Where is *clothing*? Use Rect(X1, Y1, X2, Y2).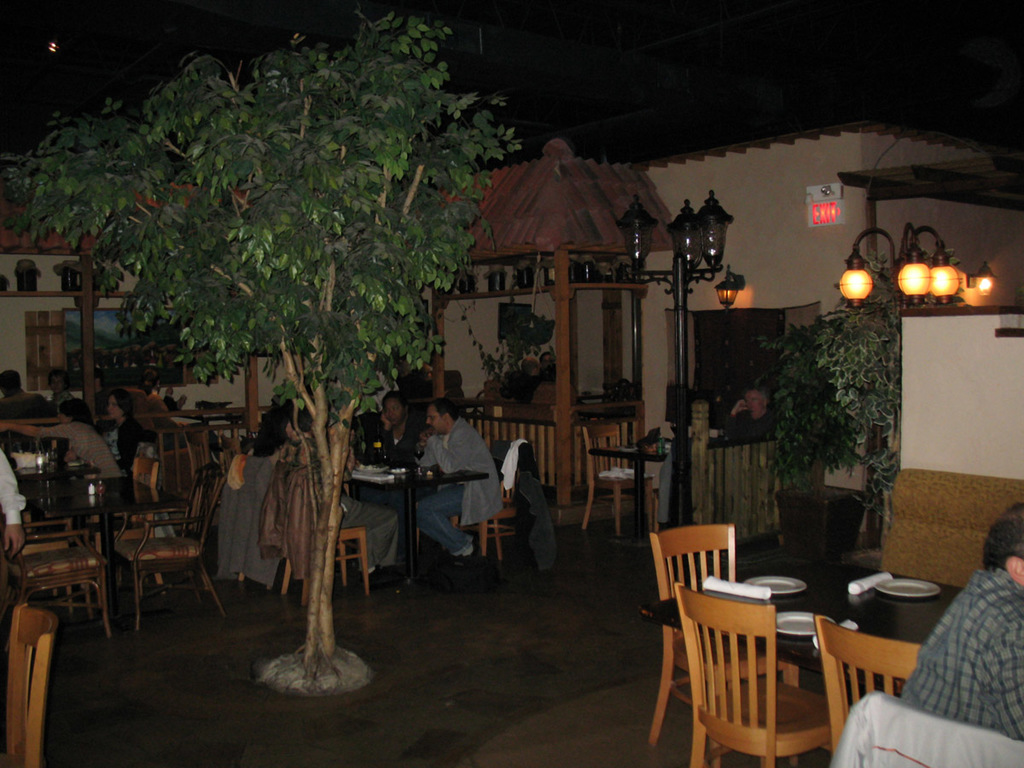
Rect(0, 445, 31, 526).
